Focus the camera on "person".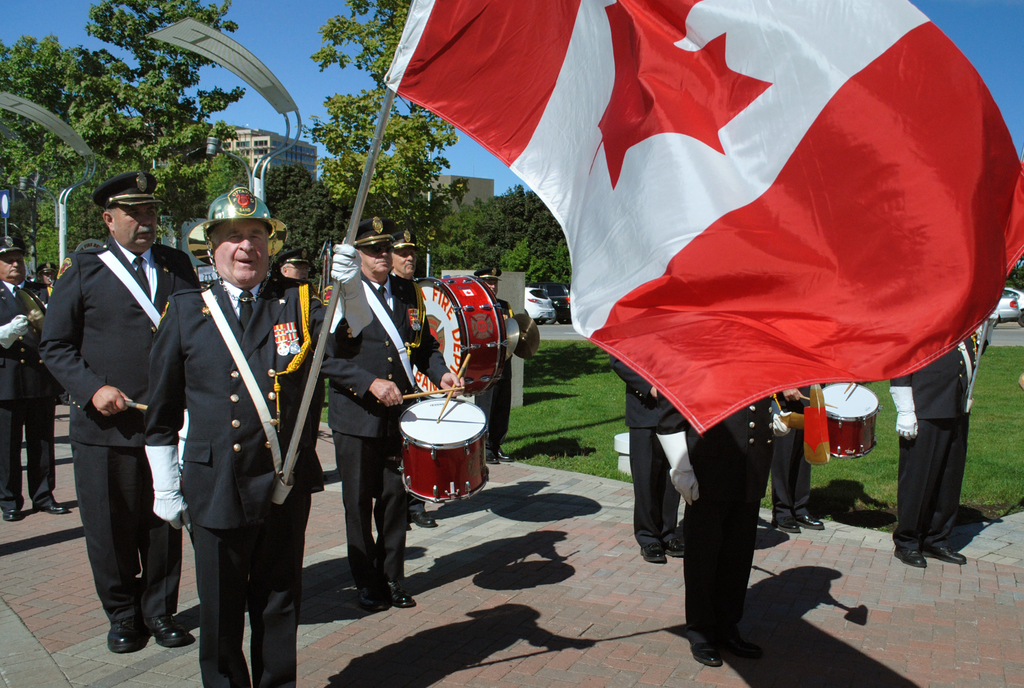
Focus region: [141,186,378,687].
